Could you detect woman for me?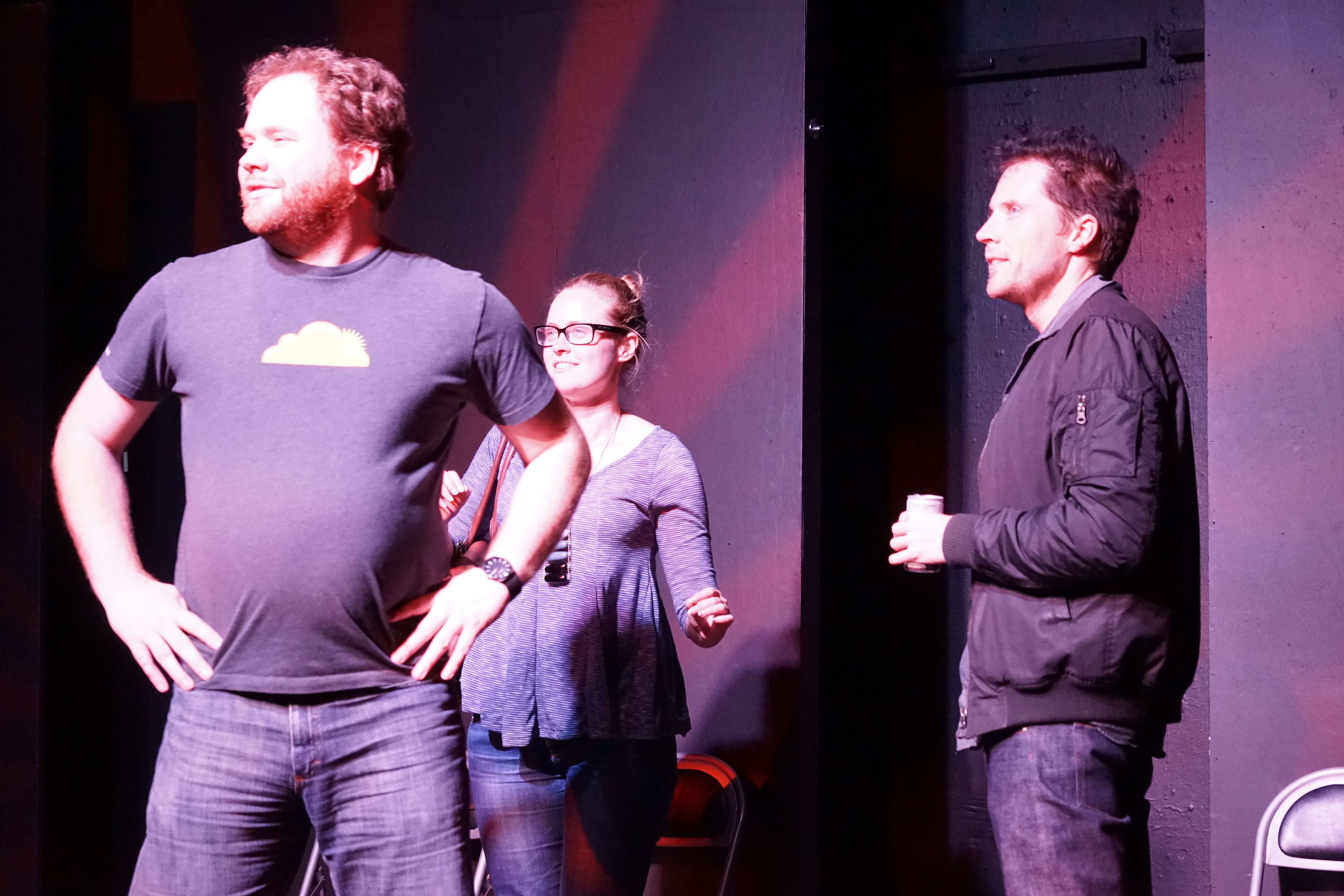
Detection result: bbox=(105, 57, 162, 194).
